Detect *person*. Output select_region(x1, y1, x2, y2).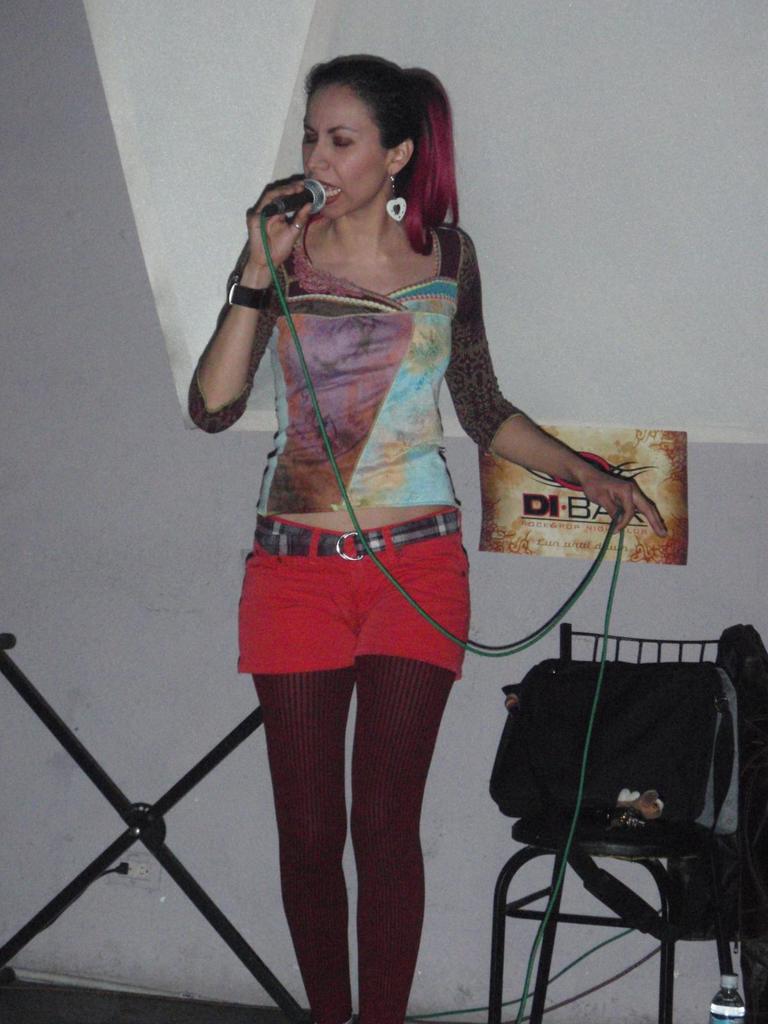
select_region(199, 51, 668, 1022).
